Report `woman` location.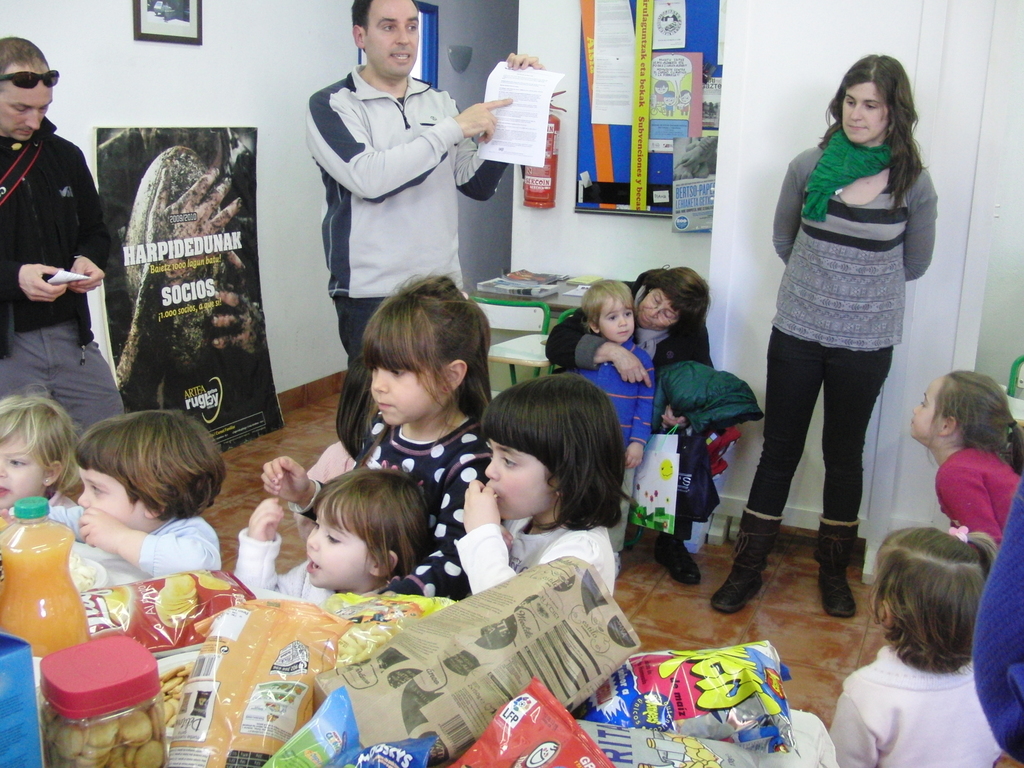
Report: 739:52:938:629.
